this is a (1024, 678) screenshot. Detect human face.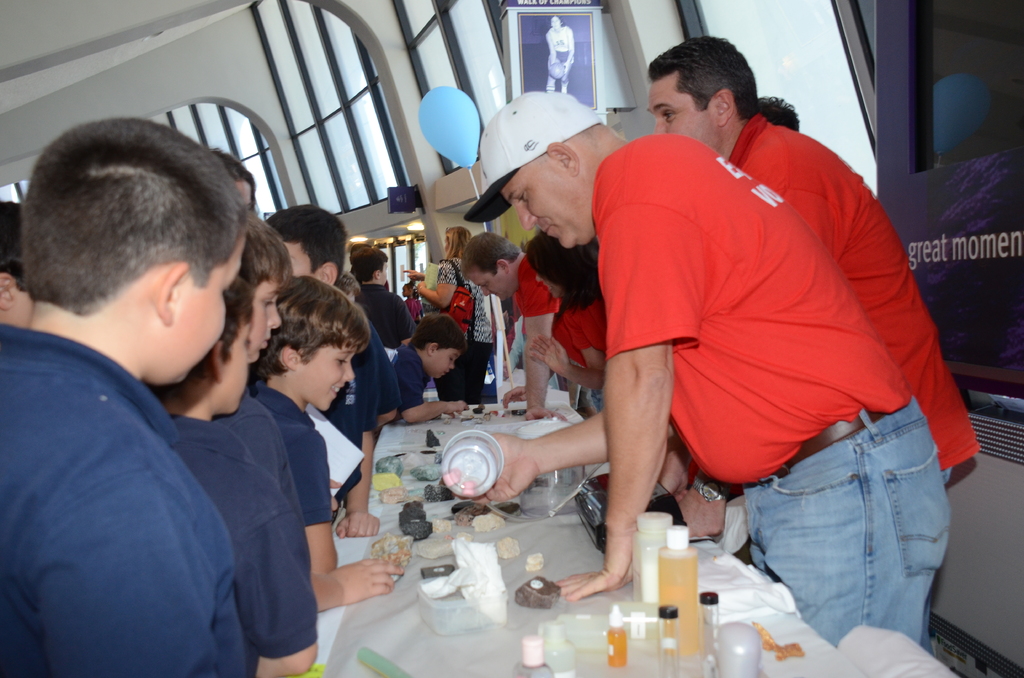
select_region(477, 266, 515, 298).
